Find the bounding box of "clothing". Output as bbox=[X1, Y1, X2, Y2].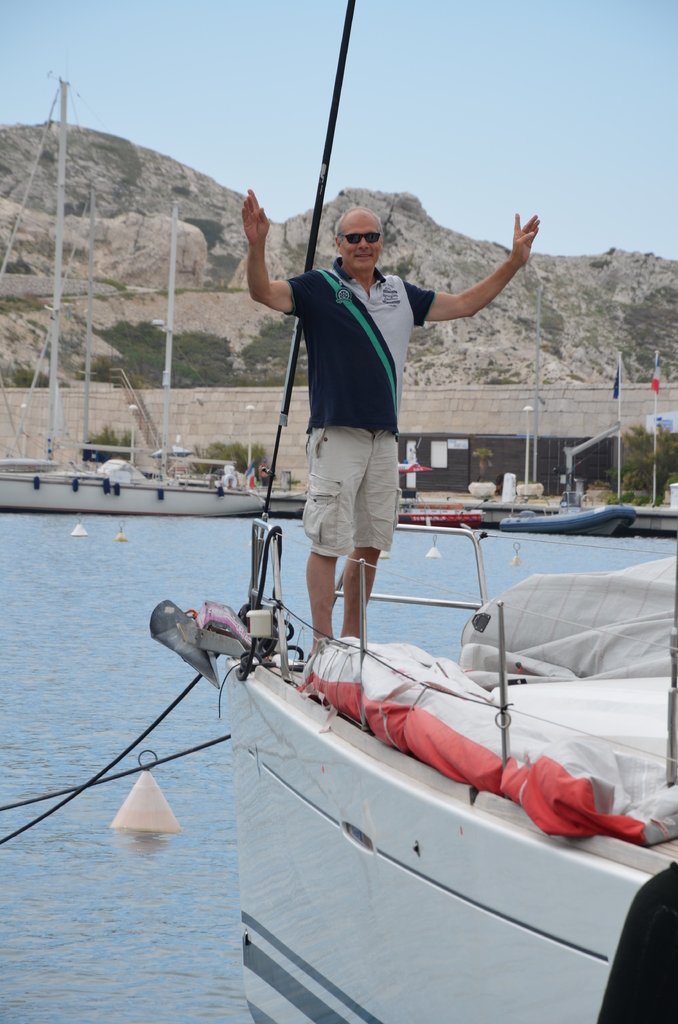
bbox=[245, 193, 499, 568].
